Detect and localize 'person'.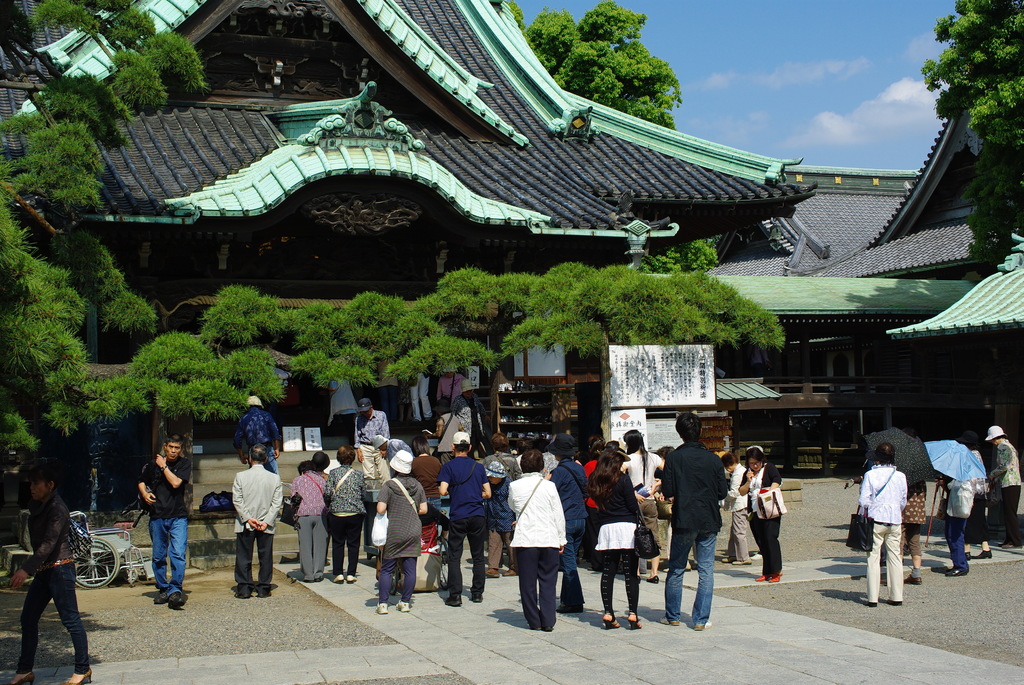
Localized at [433, 404, 463, 453].
